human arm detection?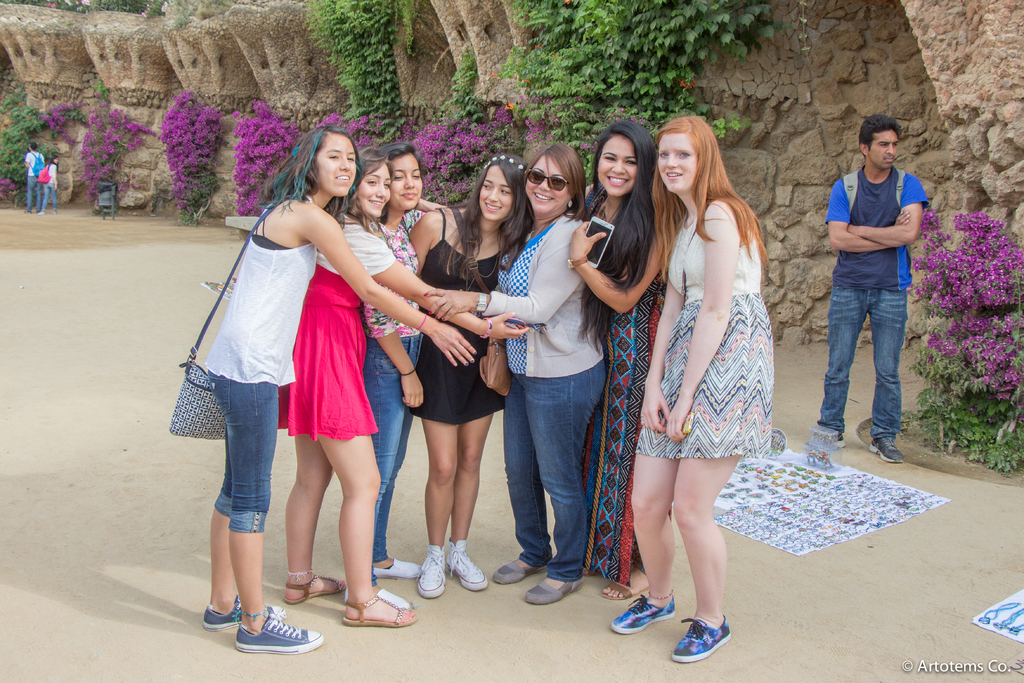
{"left": 402, "top": 207, "right": 432, "bottom": 273}
